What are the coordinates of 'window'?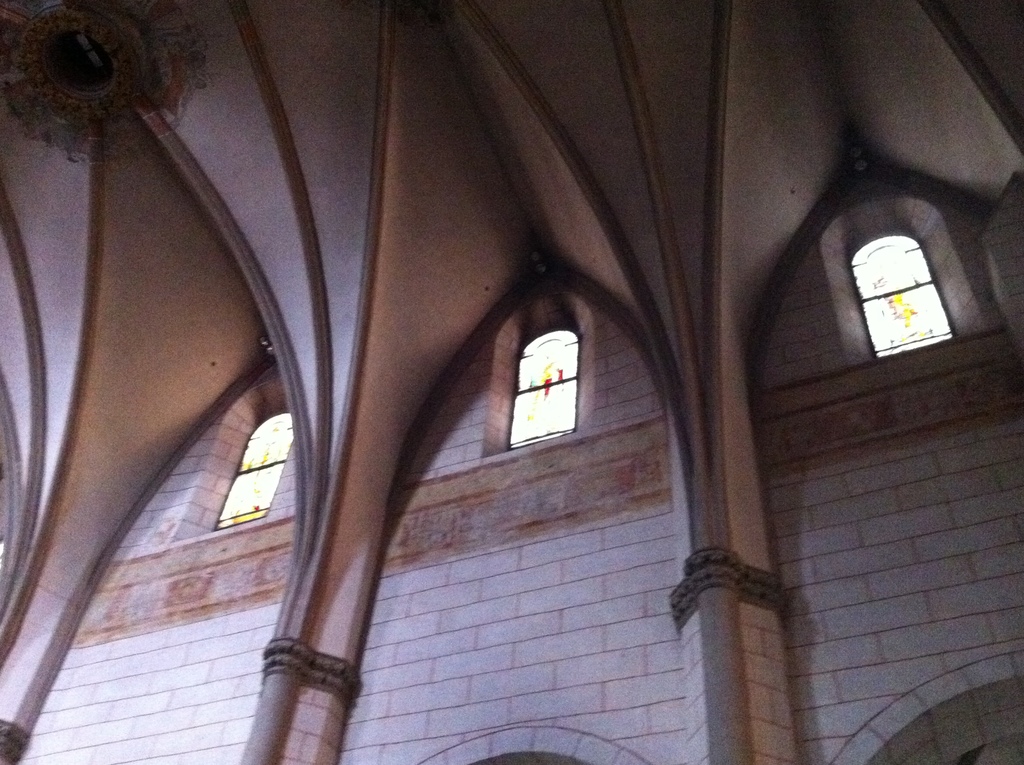
locate(212, 414, 293, 527).
